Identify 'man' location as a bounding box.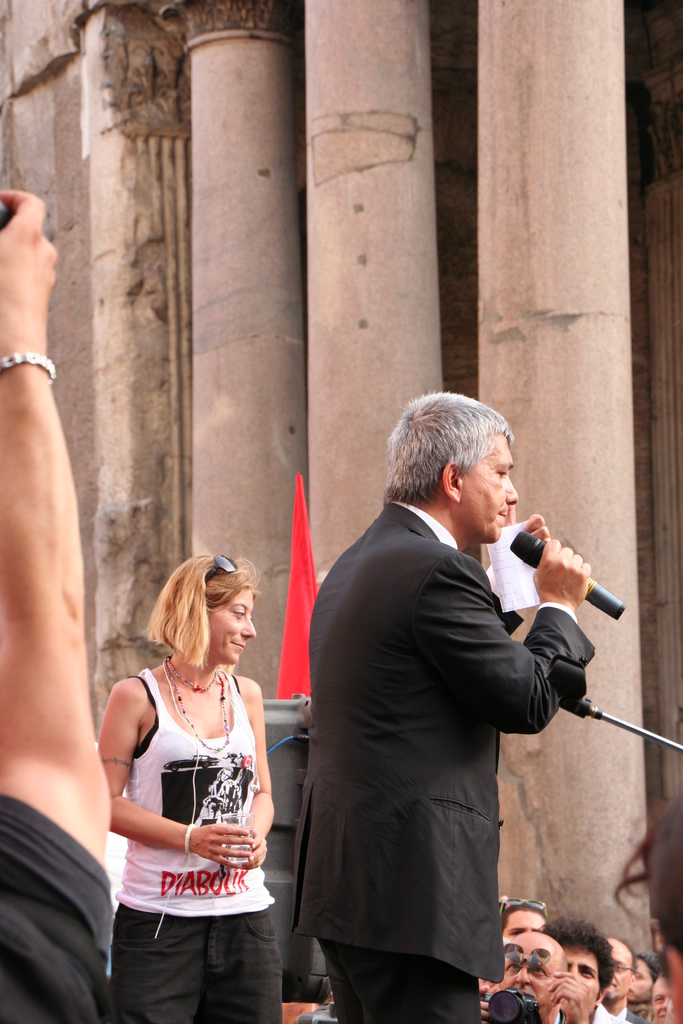
602/935/650/1023.
